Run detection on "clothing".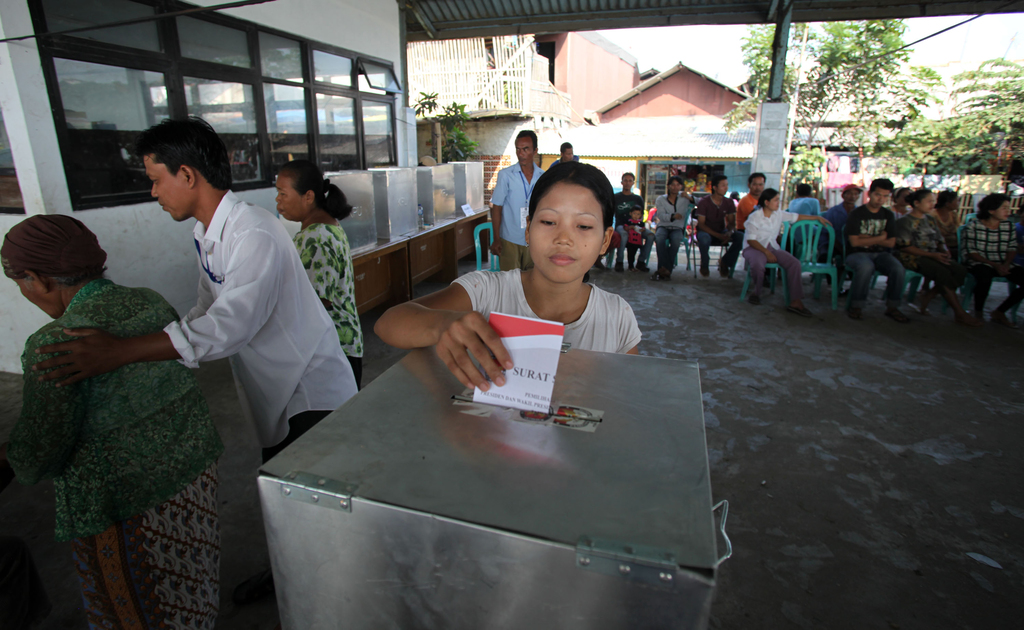
Result: bbox=(0, 279, 226, 629).
